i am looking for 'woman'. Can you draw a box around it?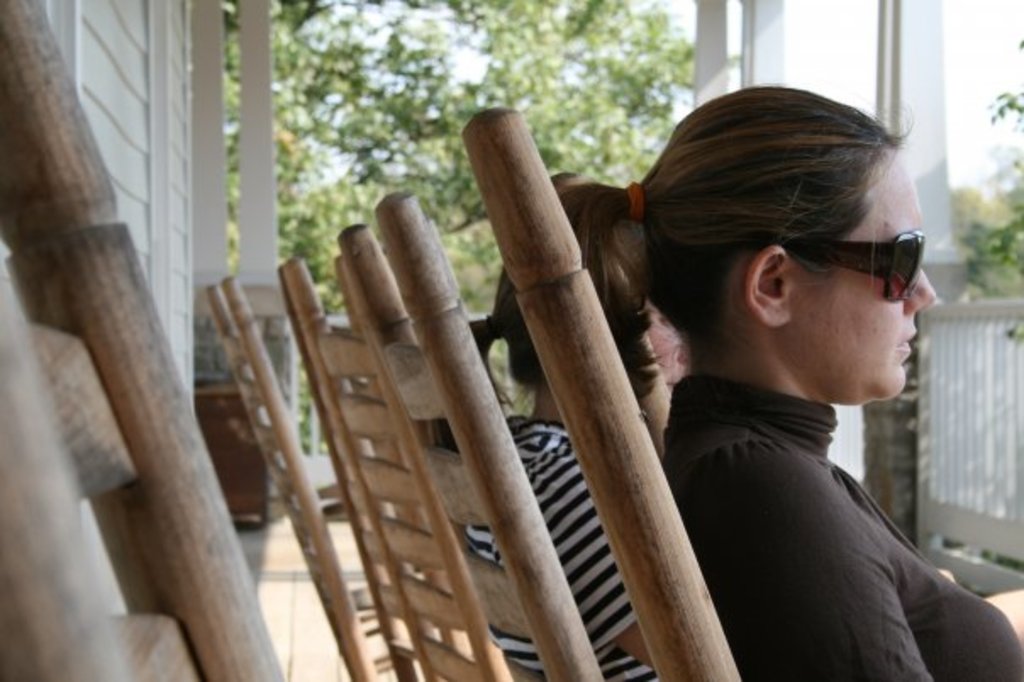
Sure, the bounding box is l=568, t=78, r=978, b=681.
